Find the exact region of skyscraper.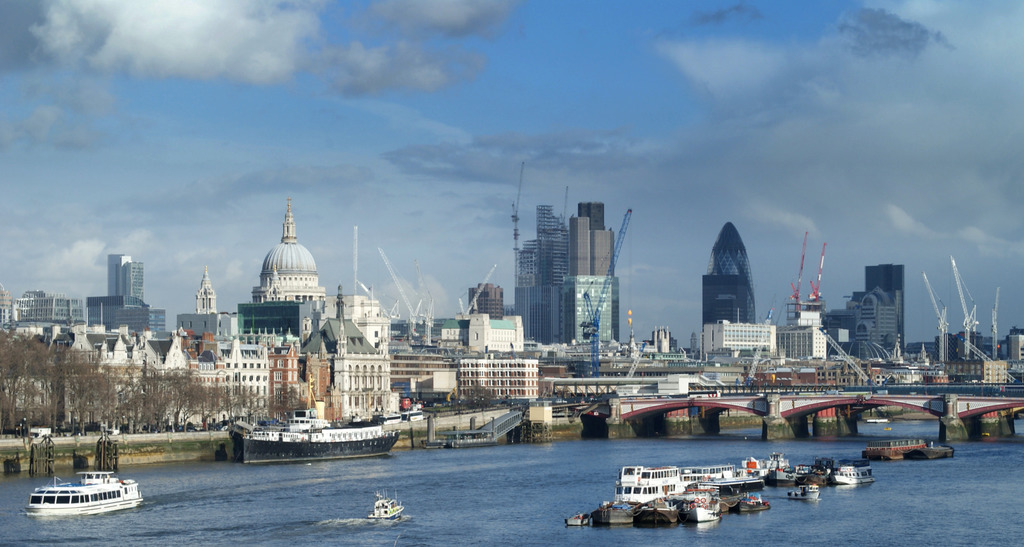
Exact region: left=864, top=263, right=902, bottom=354.
